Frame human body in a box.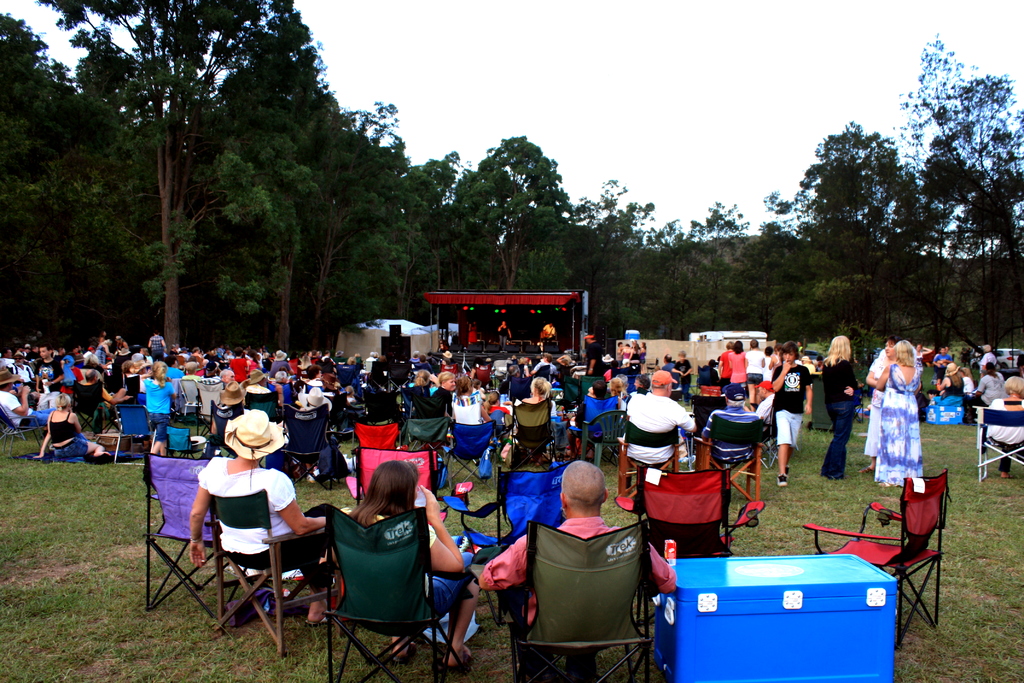
703/381/765/470.
